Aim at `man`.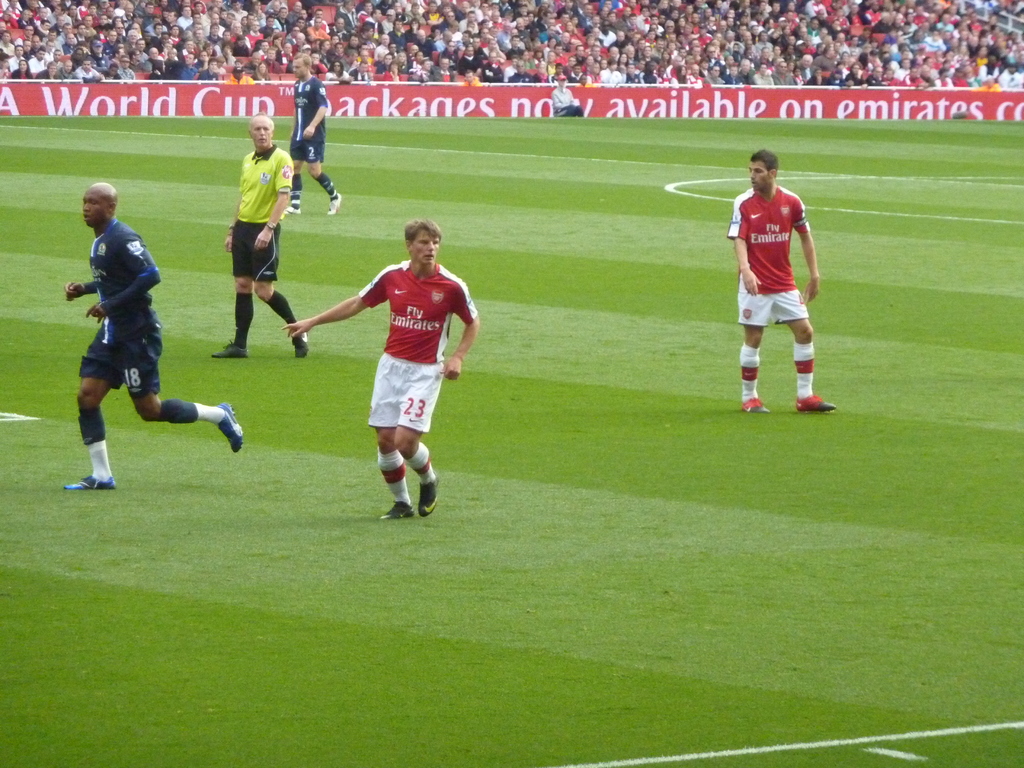
Aimed at bbox=[284, 219, 479, 522].
